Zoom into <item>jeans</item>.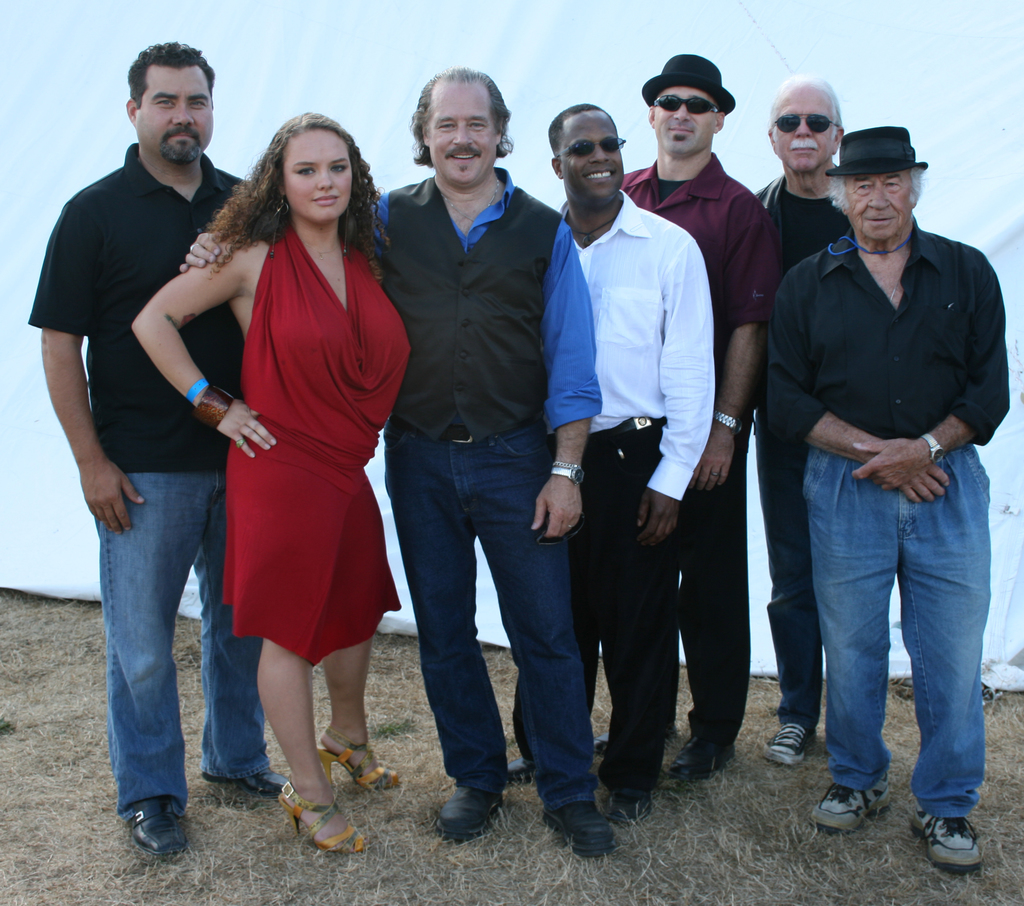
Zoom target: (378, 427, 592, 805).
